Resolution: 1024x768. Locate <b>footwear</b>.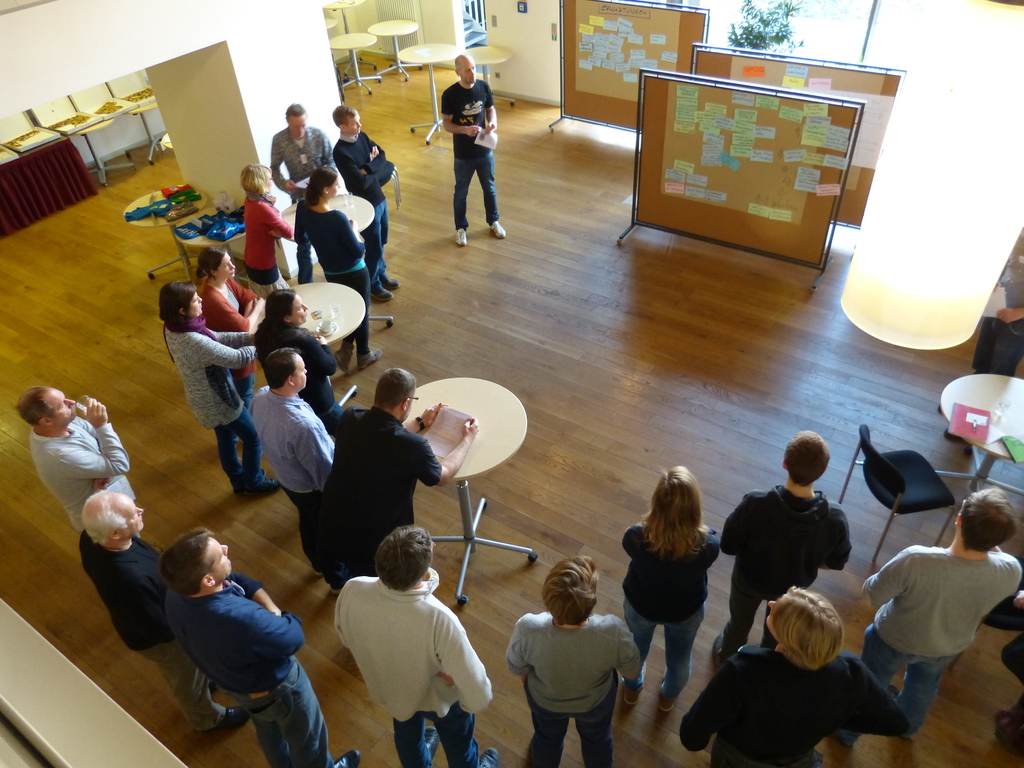
select_region(456, 228, 465, 244).
